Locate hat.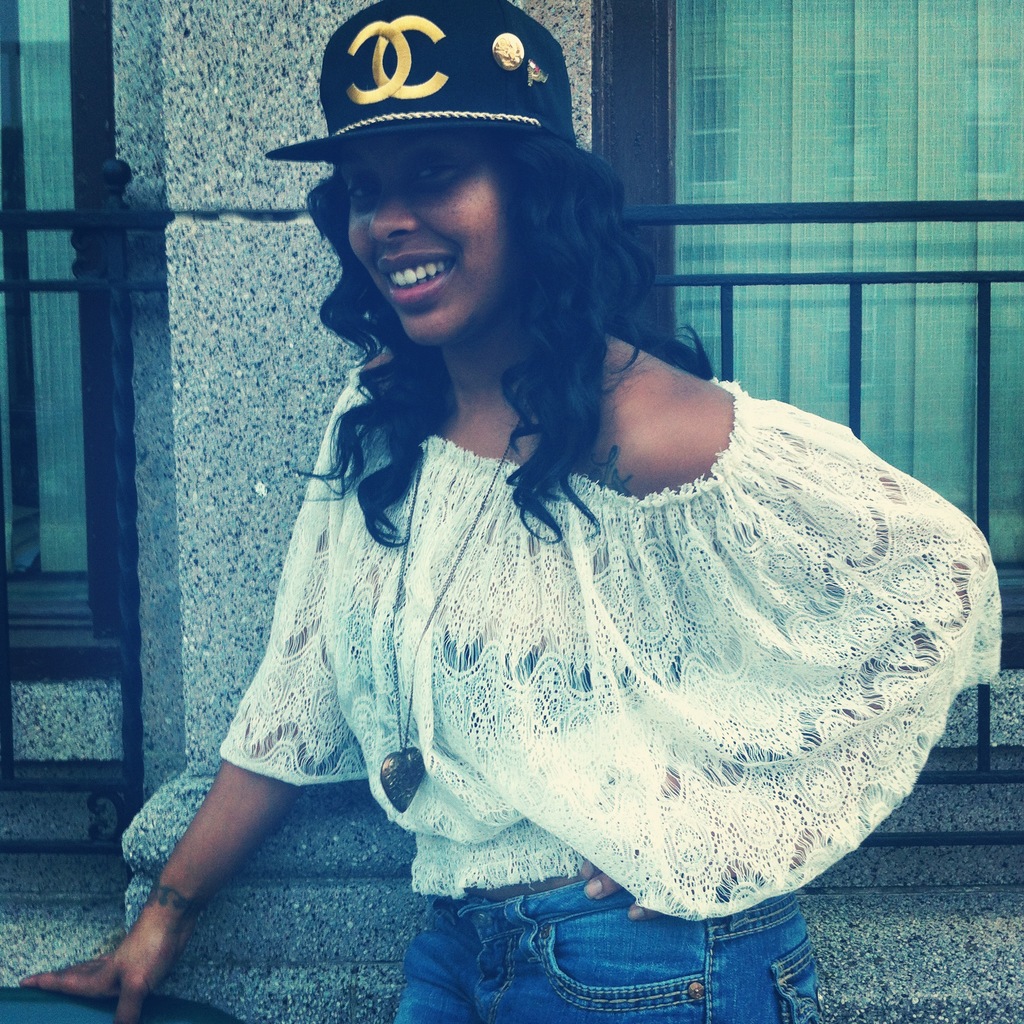
Bounding box: 263/0/577/164.
